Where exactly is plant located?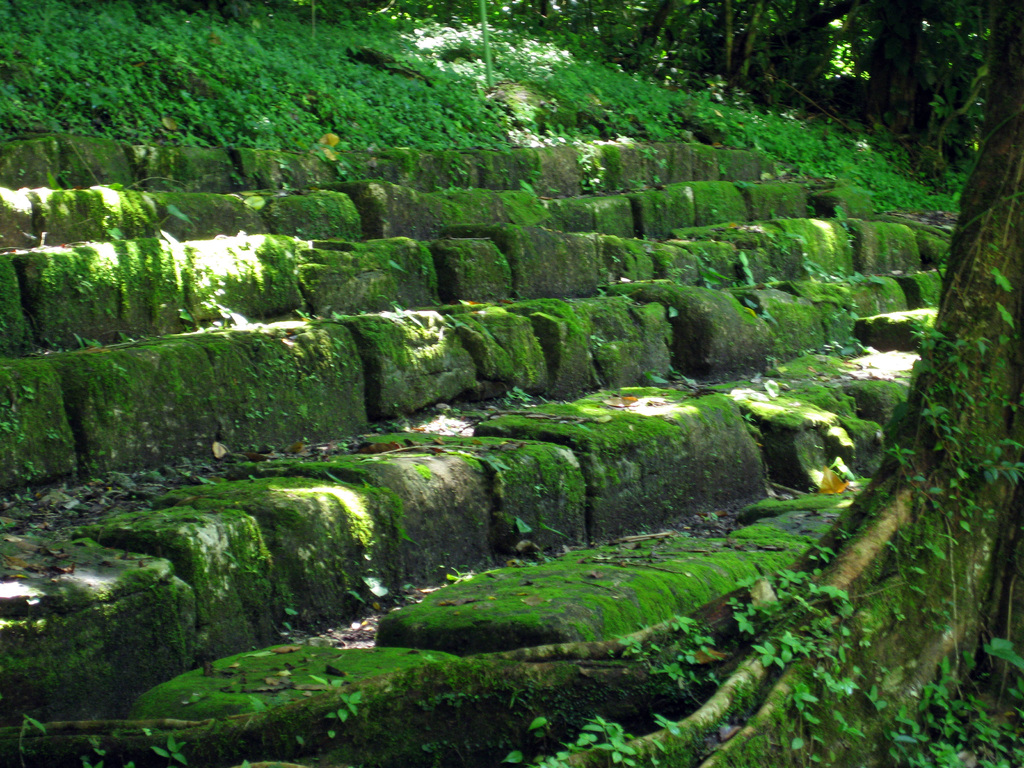
Its bounding box is crop(324, 688, 372, 726).
